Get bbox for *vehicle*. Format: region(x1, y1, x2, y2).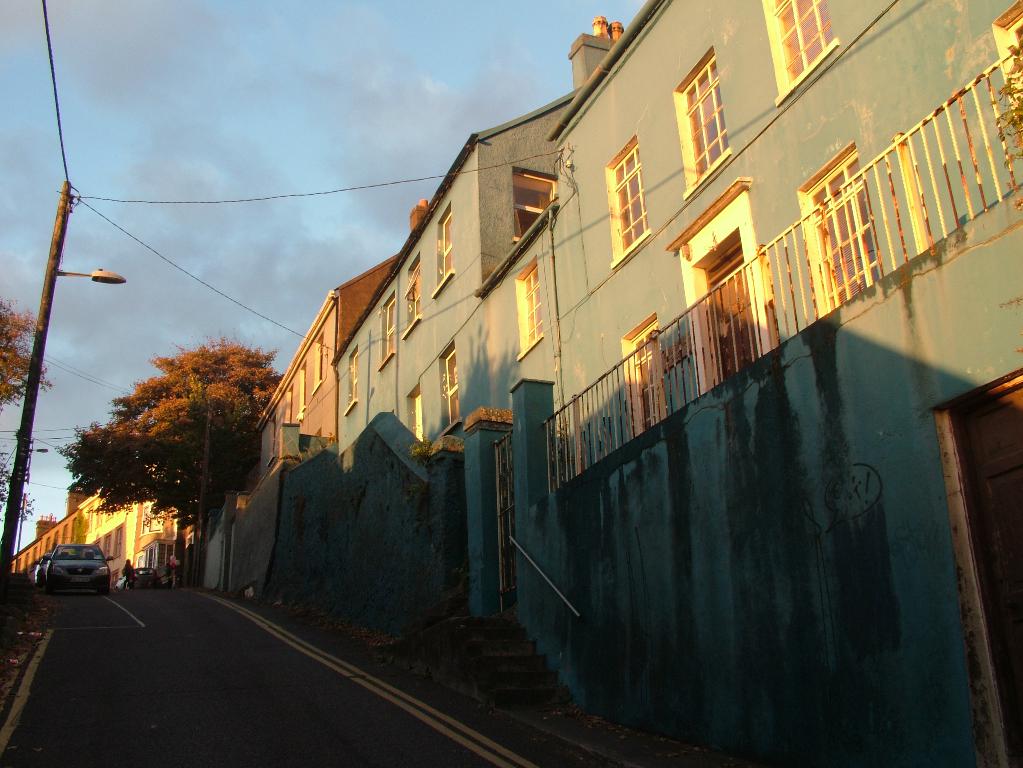
region(42, 542, 109, 583).
